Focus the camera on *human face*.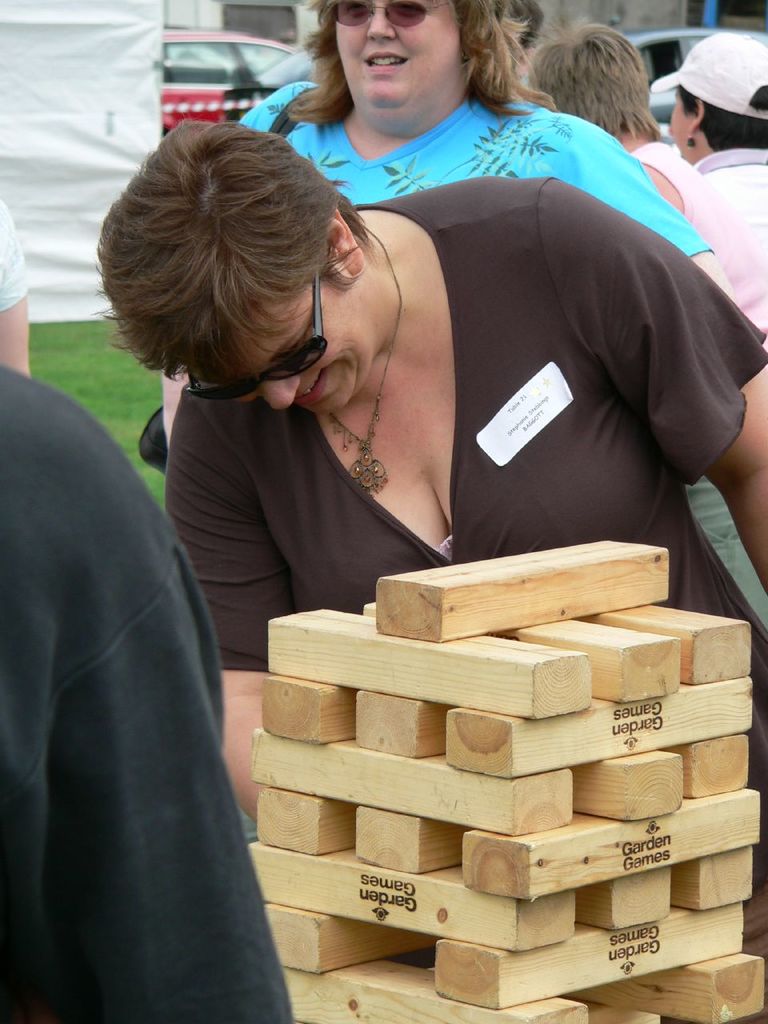
Focus region: select_region(338, 0, 454, 98).
